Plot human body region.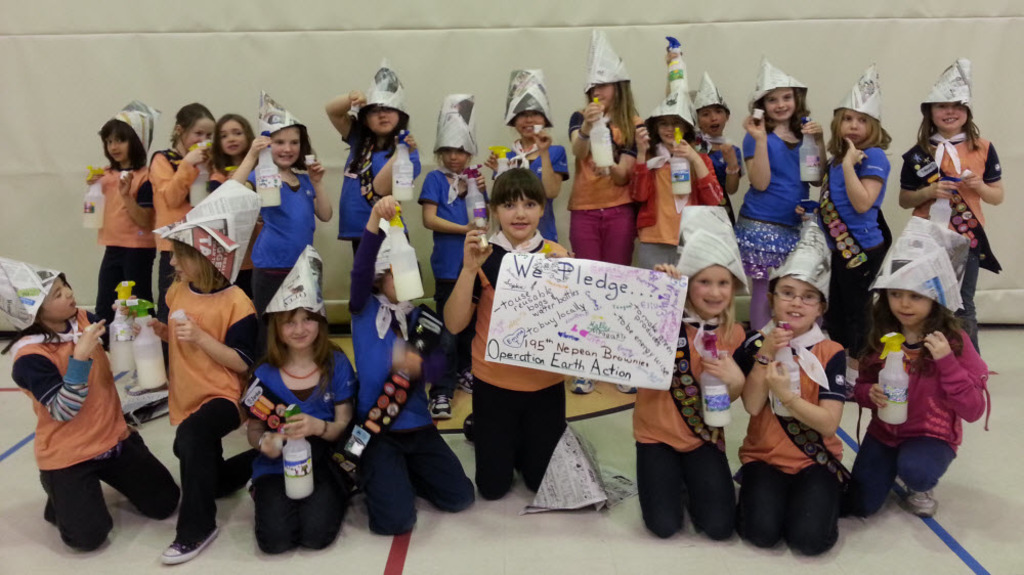
Plotted at box=[737, 315, 861, 560].
